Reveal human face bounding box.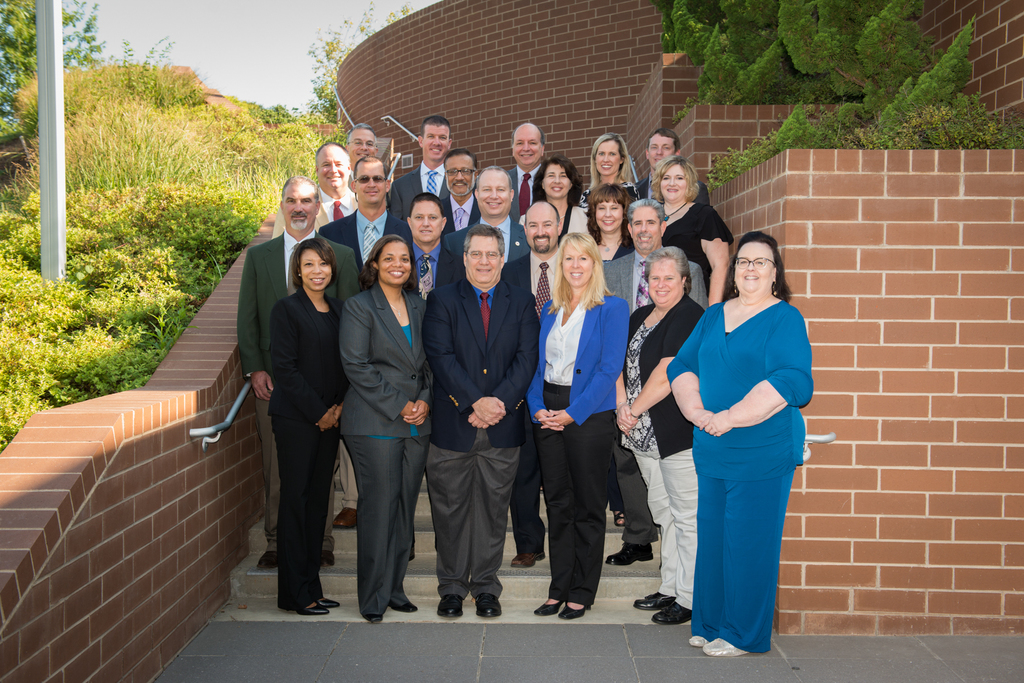
Revealed: 652:134:671:168.
